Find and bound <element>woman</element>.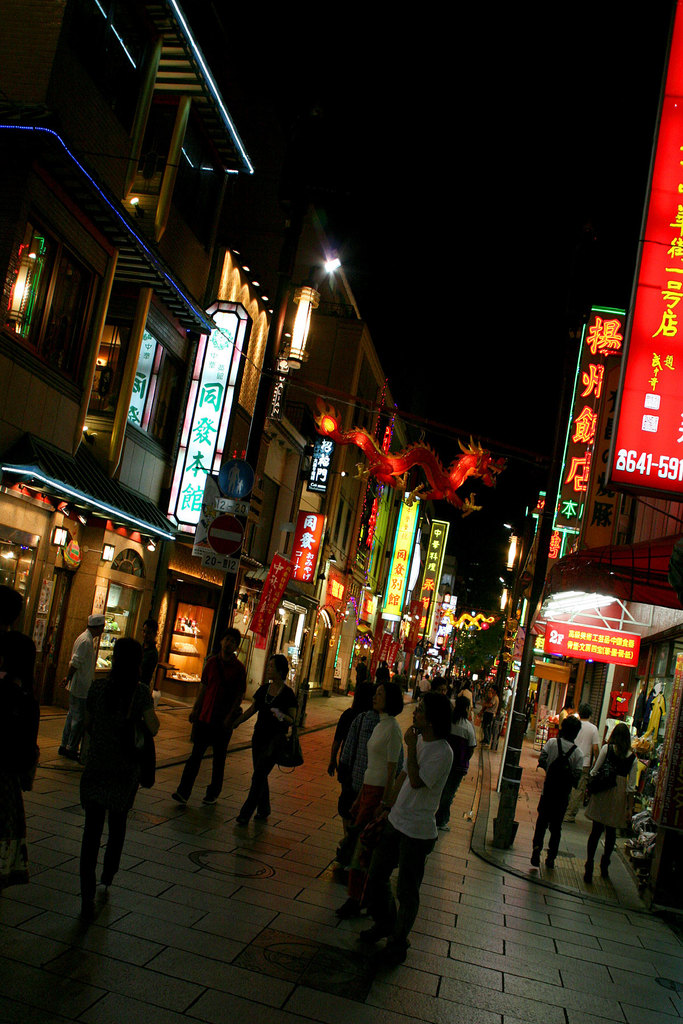
Bound: [left=242, top=664, right=299, bottom=829].
